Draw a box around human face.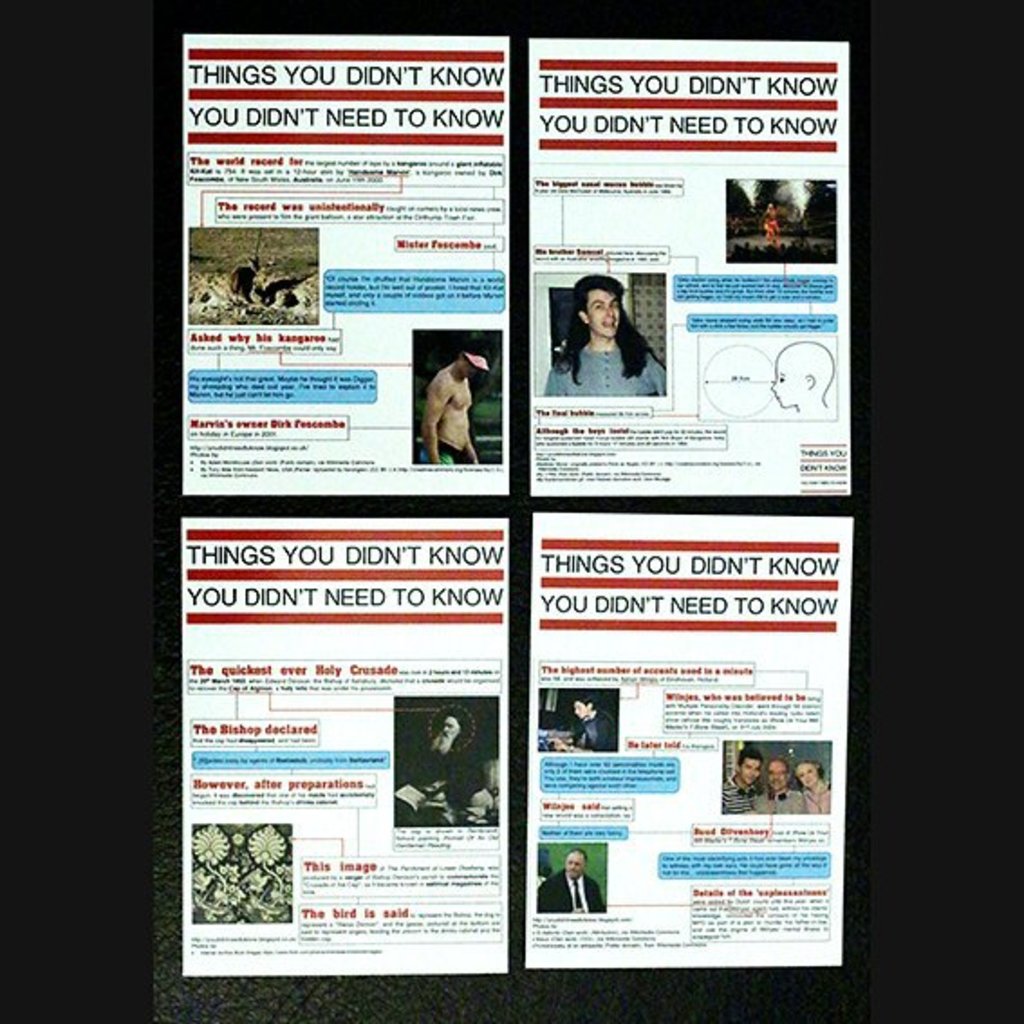
locate(737, 764, 760, 784).
